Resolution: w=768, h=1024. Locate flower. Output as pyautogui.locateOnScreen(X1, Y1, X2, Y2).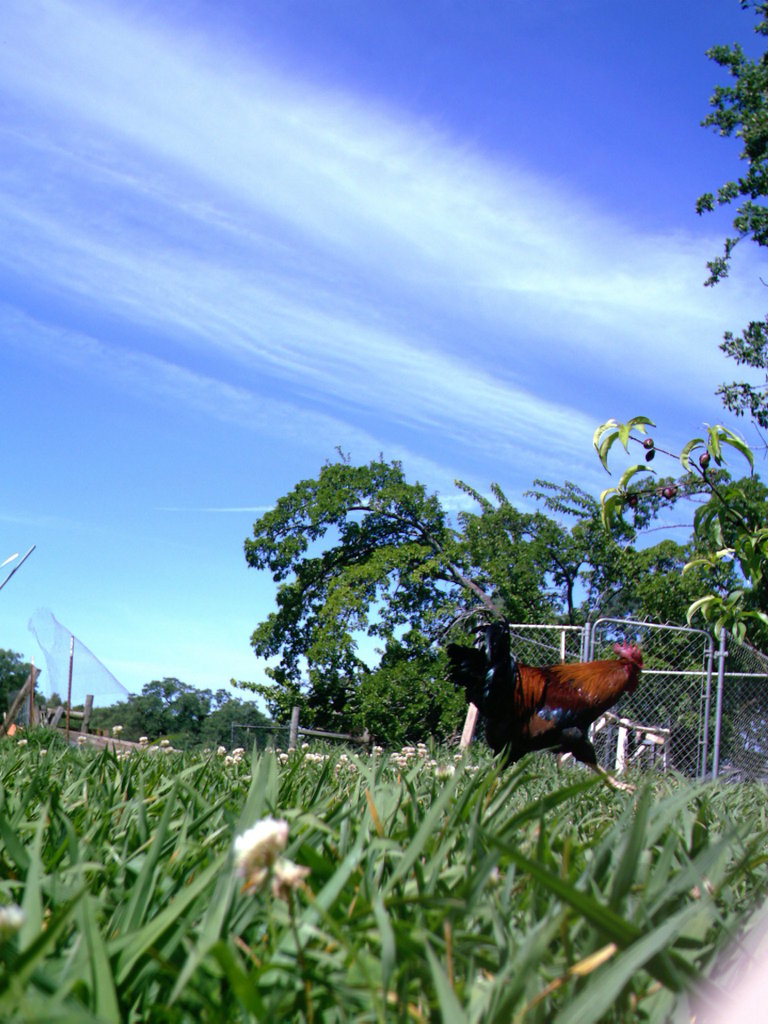
pyautogui.locateOnScreen(215, 814, 317, 906).
